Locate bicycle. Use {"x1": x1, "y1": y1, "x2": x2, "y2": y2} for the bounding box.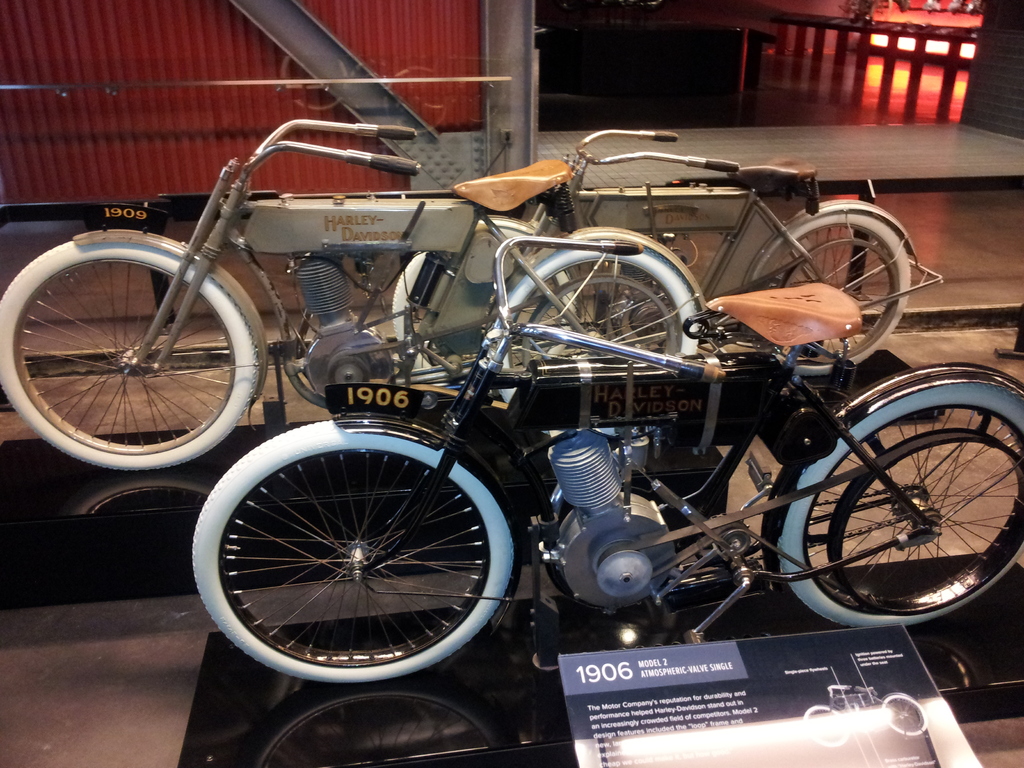
{"x1": 0, "y1": 119, "x2": 944, "y2": 477}.
